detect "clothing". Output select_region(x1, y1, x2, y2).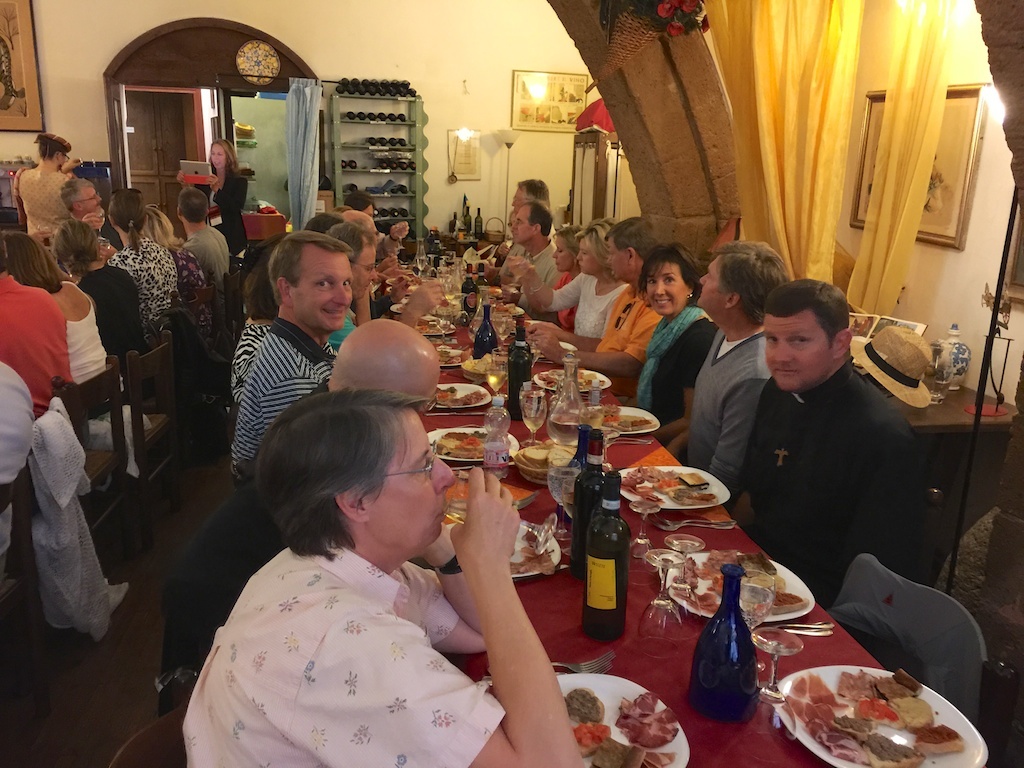
select_region(70, 261, 158, 390).
